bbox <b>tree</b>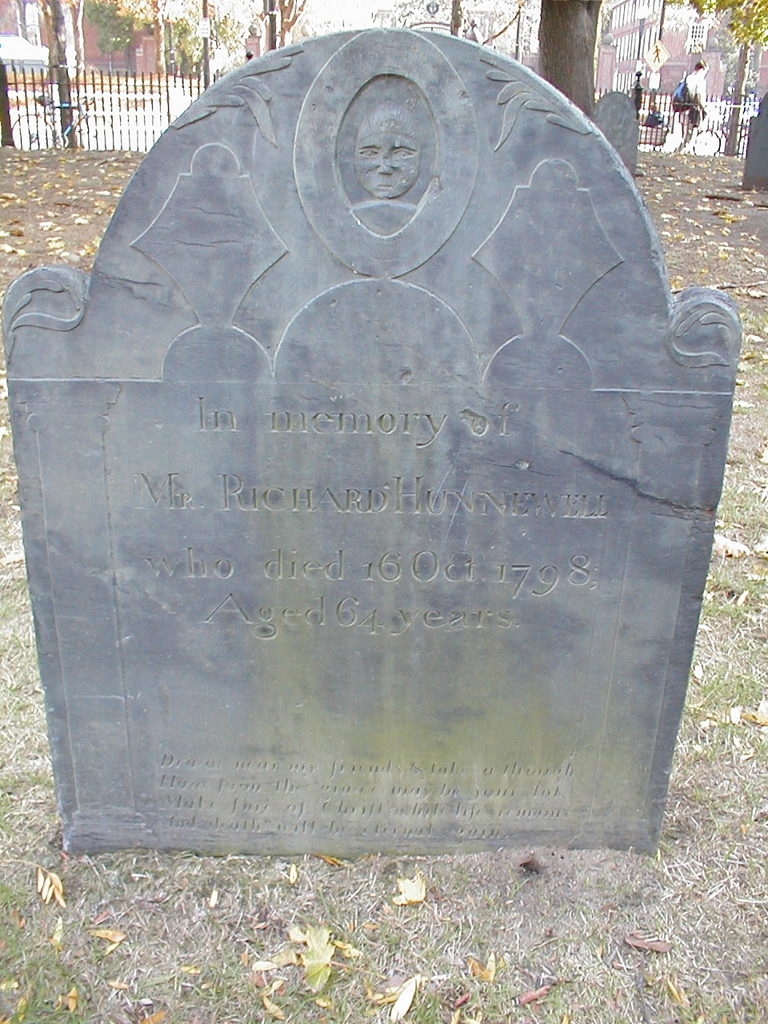
locate(680, 0, 767, 154)
